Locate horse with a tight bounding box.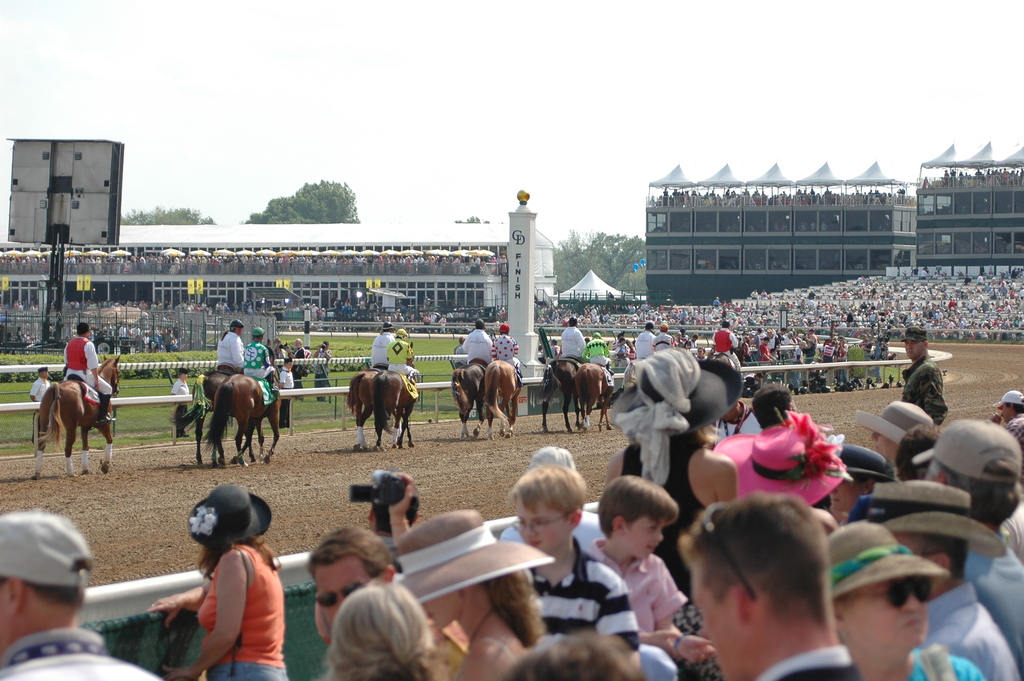
<region>480, 357, 523, 438</region>.
